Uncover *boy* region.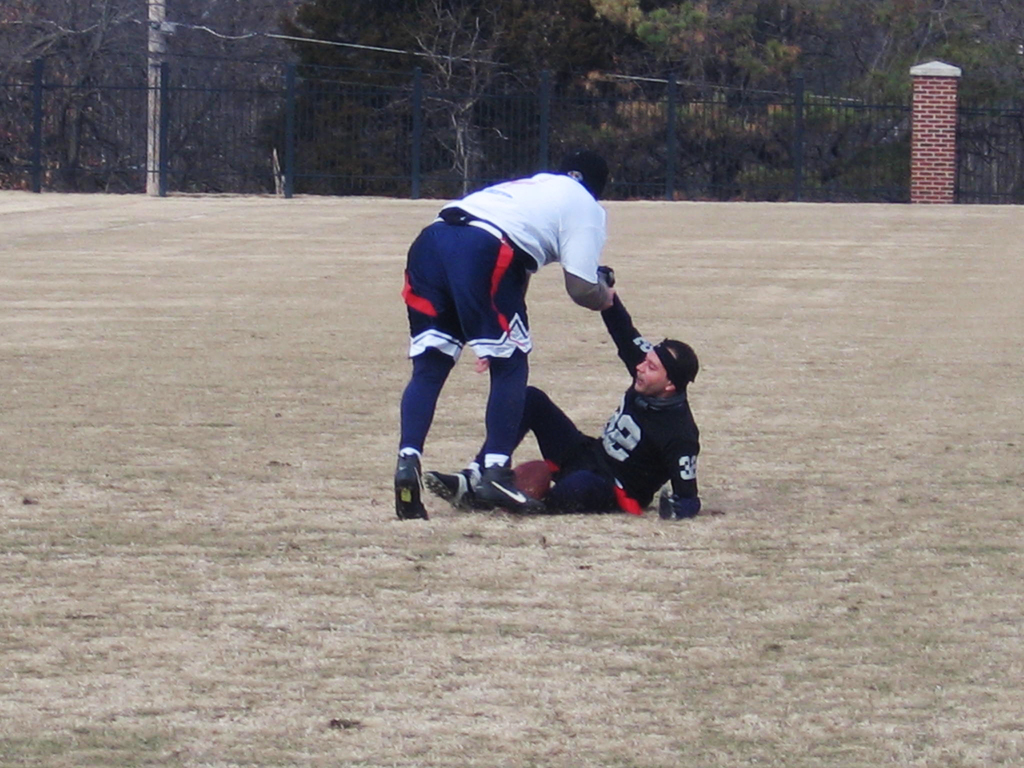
Uncovered: x1=395 y1=164 x2=609 y2=520.
